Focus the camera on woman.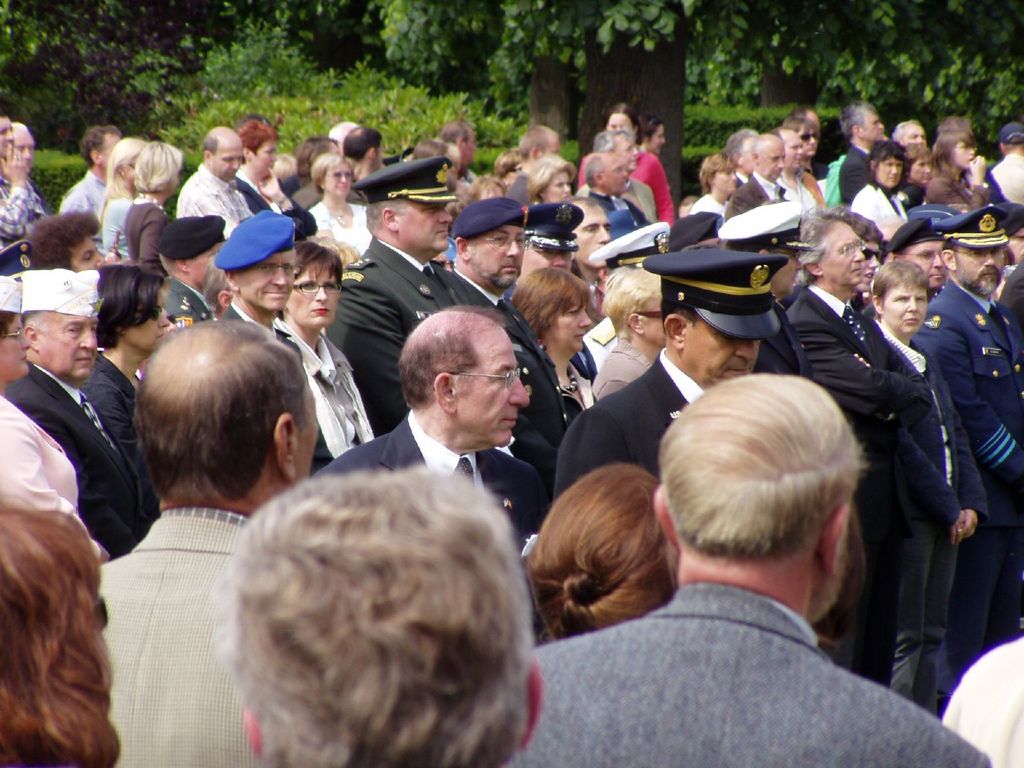
Focus region: BBox(0, 458, 131, 760).
